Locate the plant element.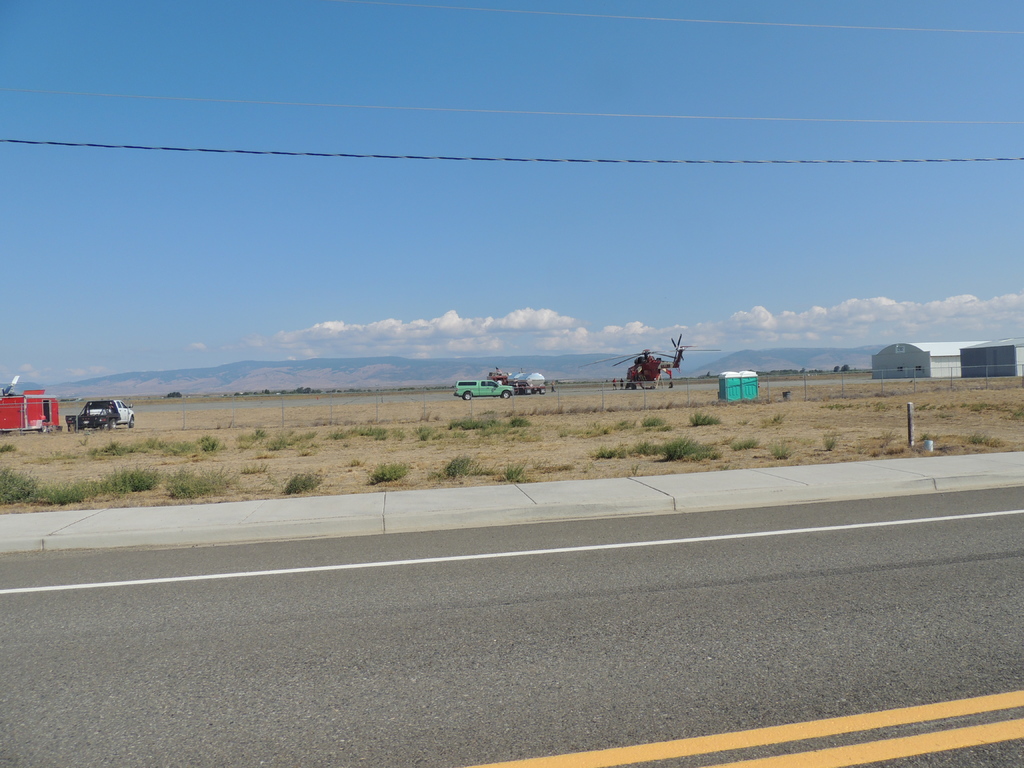
Element bbox: locate(349, 423, 361, 436).
